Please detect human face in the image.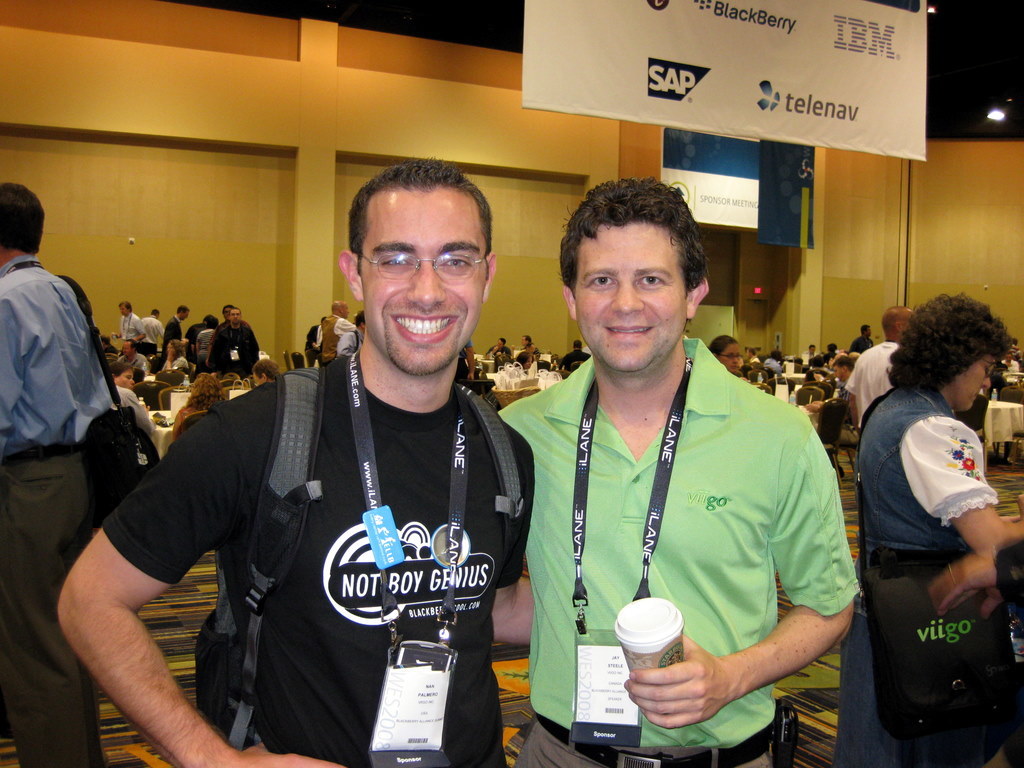
361/186/487/375.
